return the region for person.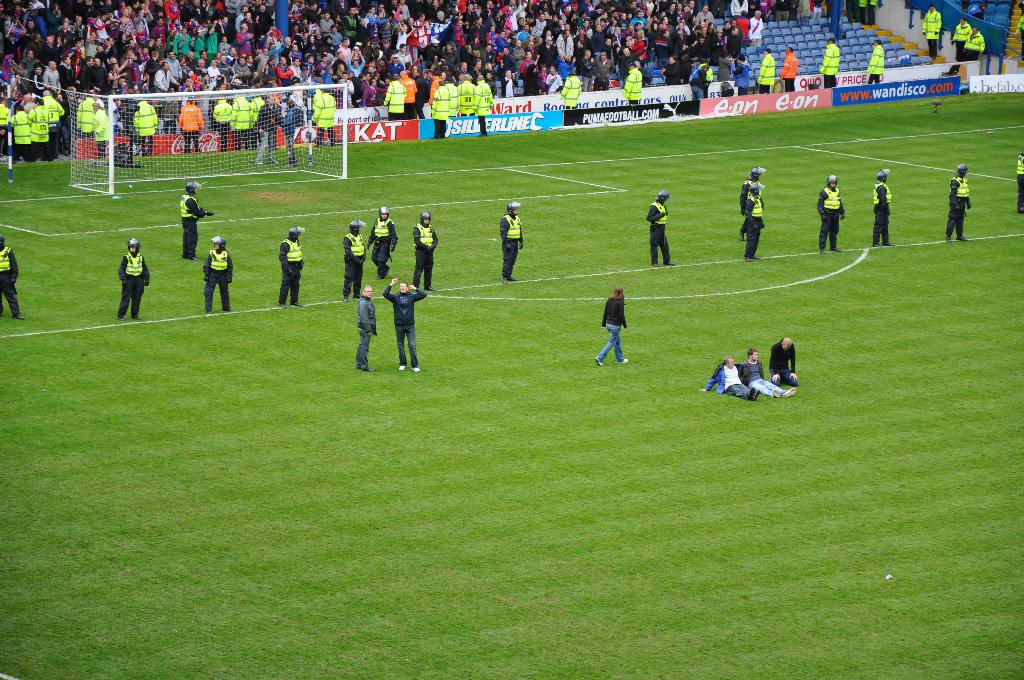
819,171,845,257.
